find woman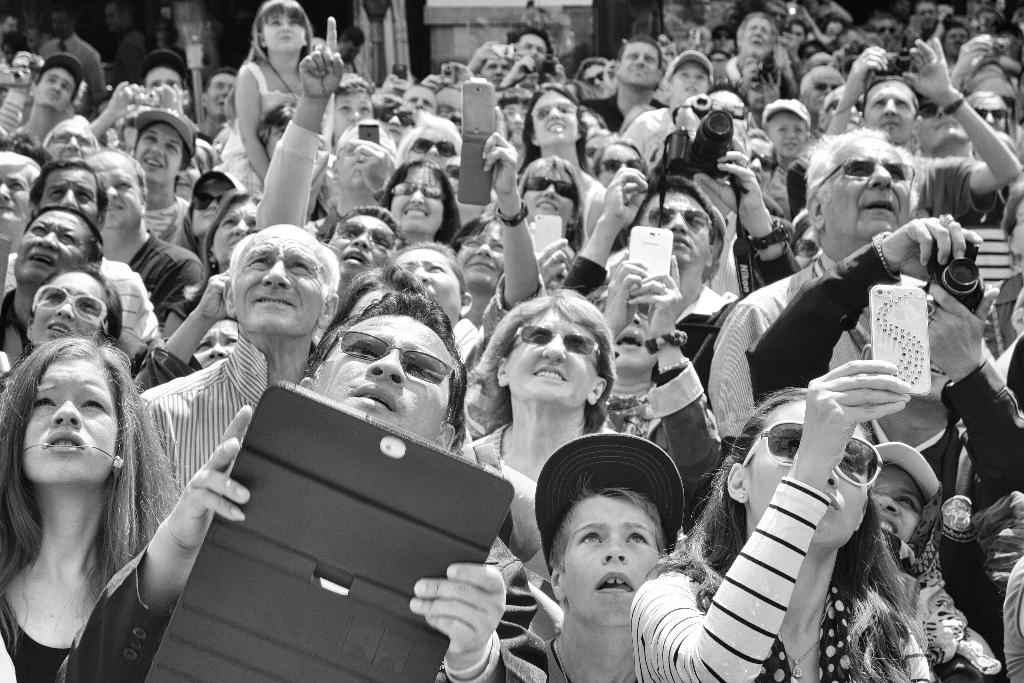
rect(396, 112, 465, 222)
